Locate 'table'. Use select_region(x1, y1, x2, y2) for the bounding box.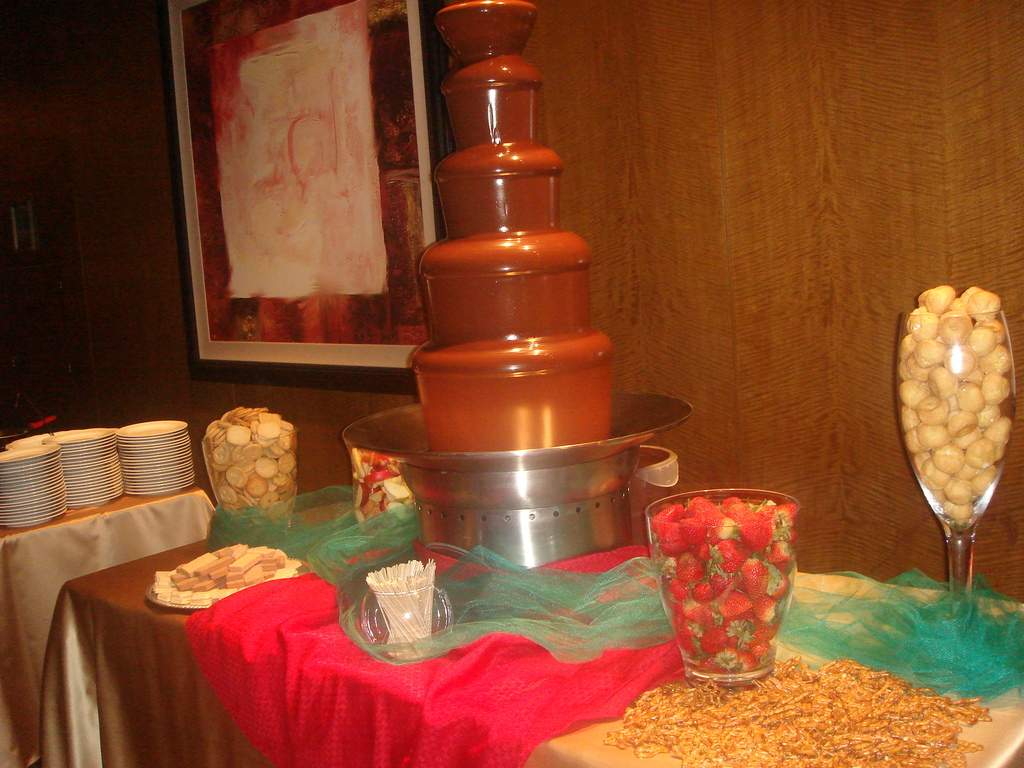
select_region(11, 434, 1023, 767).
